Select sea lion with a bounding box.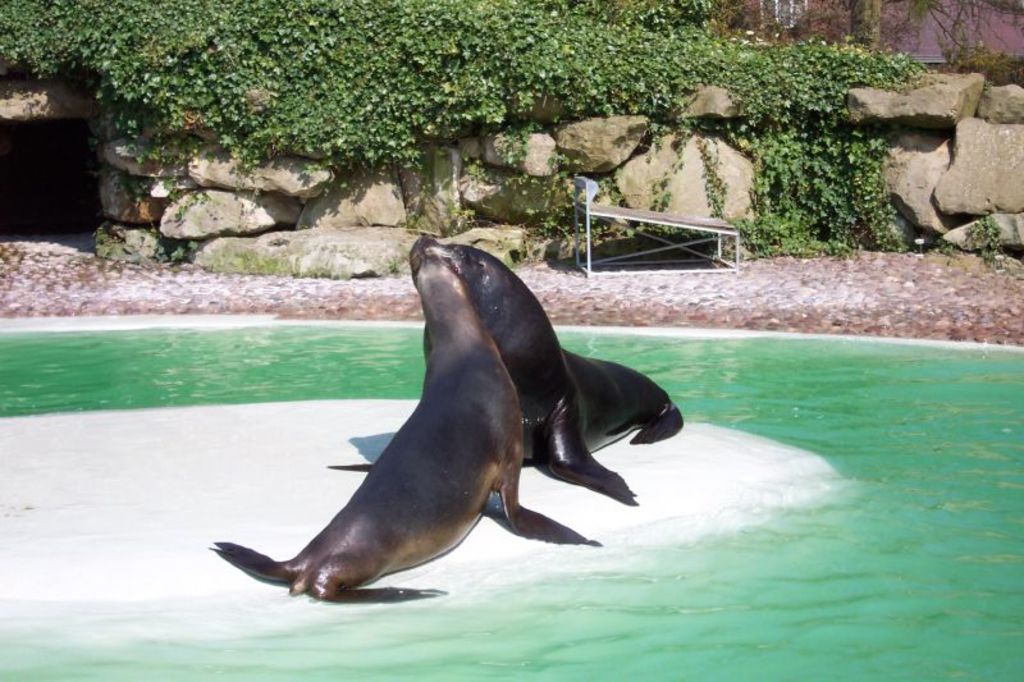
select_region(212, 237, 598, 601).
